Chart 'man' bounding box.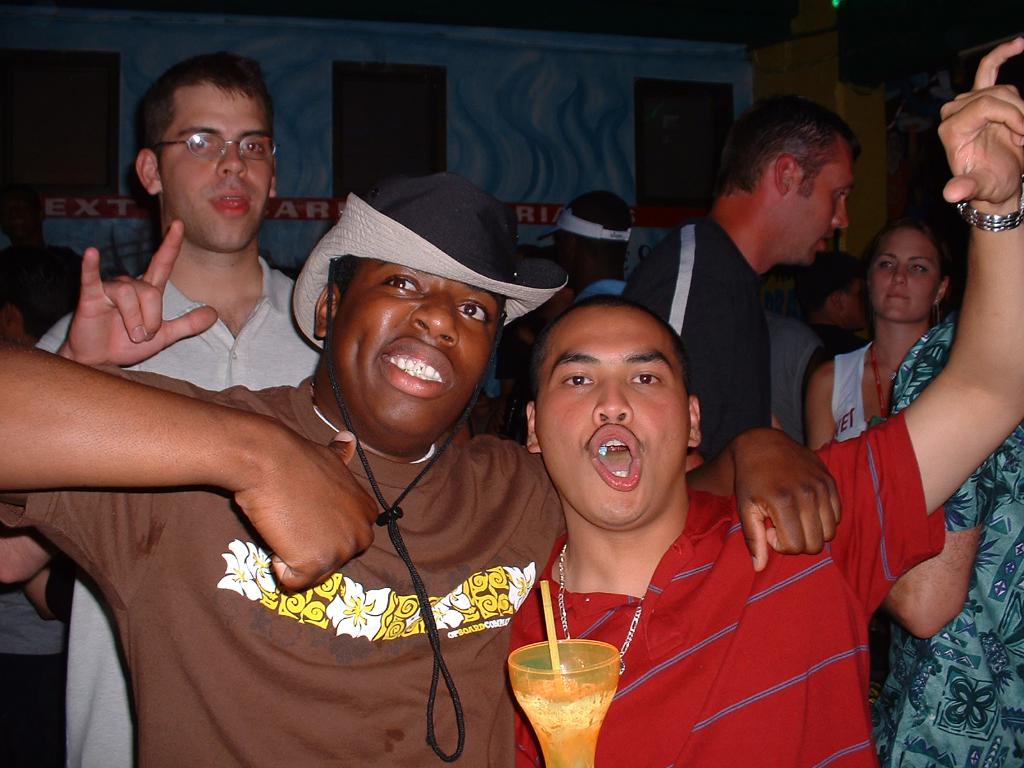
Charted: region(1, 168, 844, 767).
